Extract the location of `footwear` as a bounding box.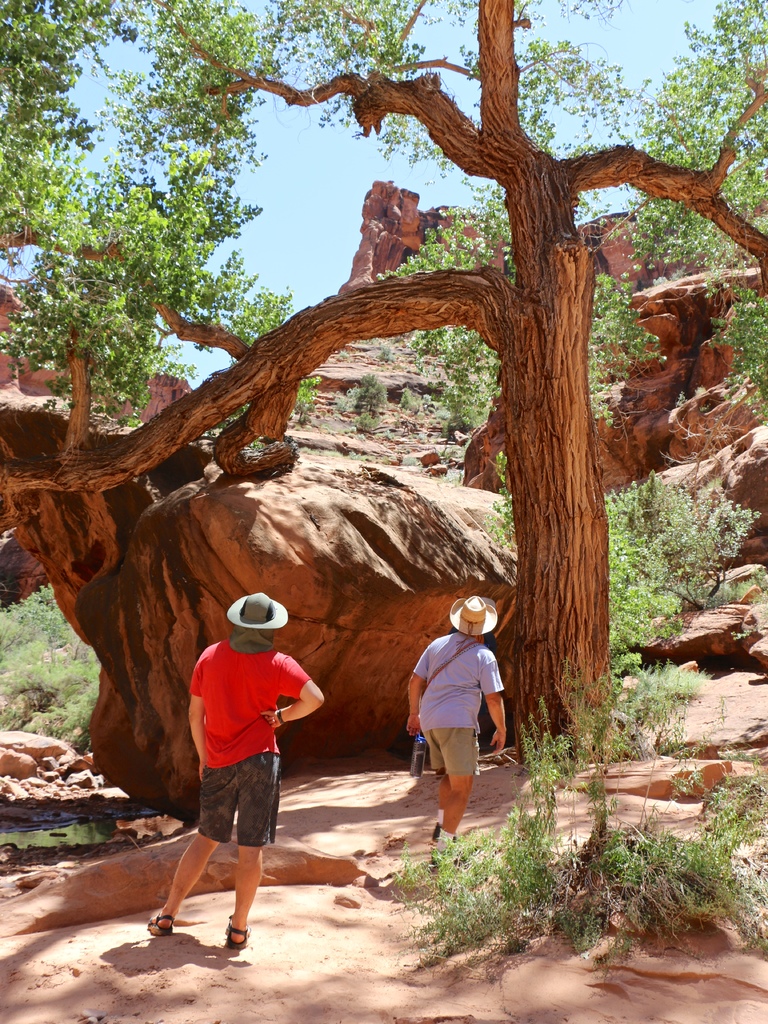
223:917:246:952.
